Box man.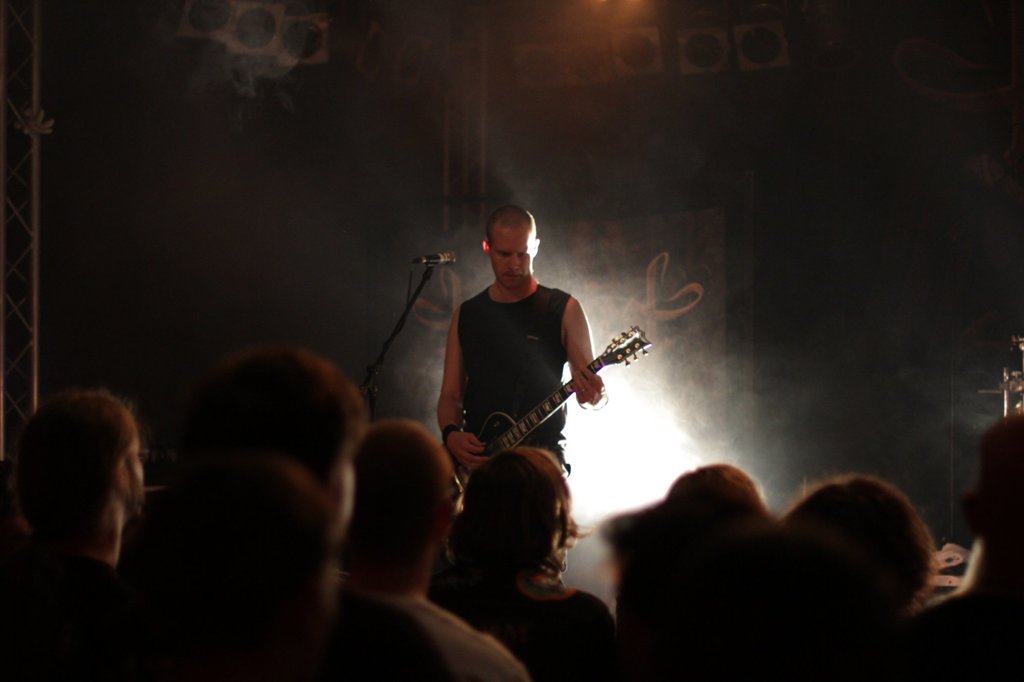
crop(17, 388, 152, 681).
